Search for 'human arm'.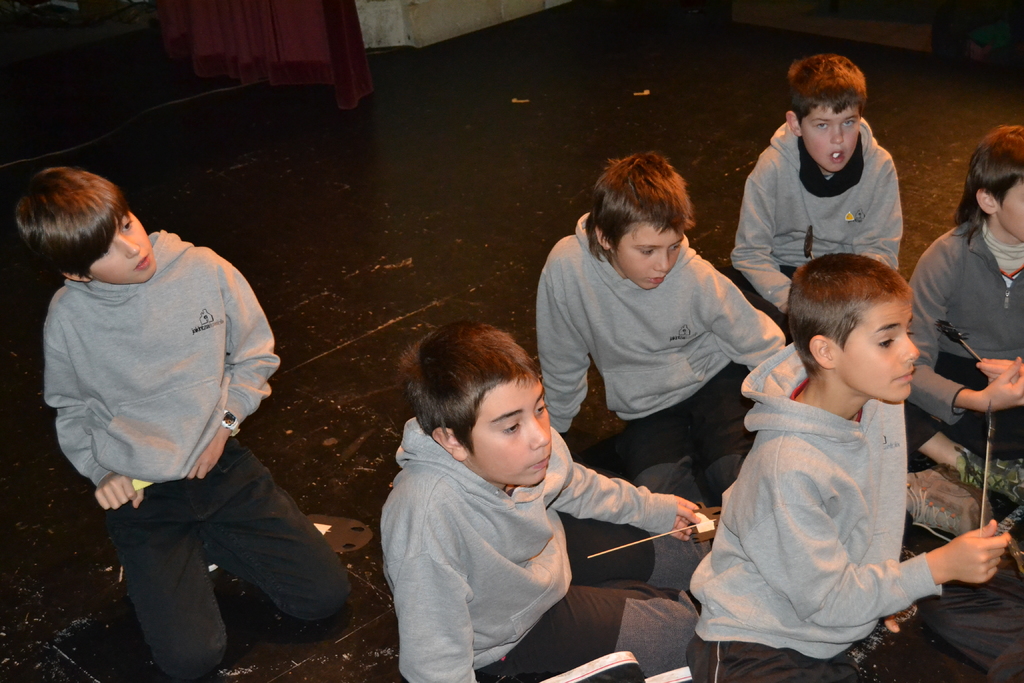
Found at locate(189, 252, 280, 482).
